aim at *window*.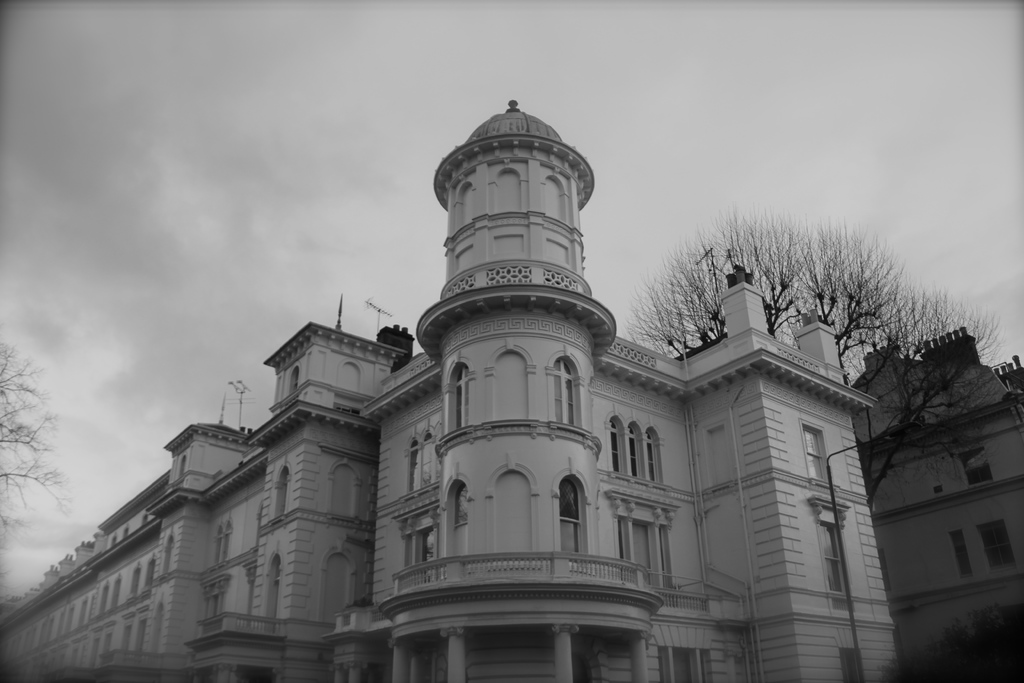
Aimed at 616/516/625/572.
